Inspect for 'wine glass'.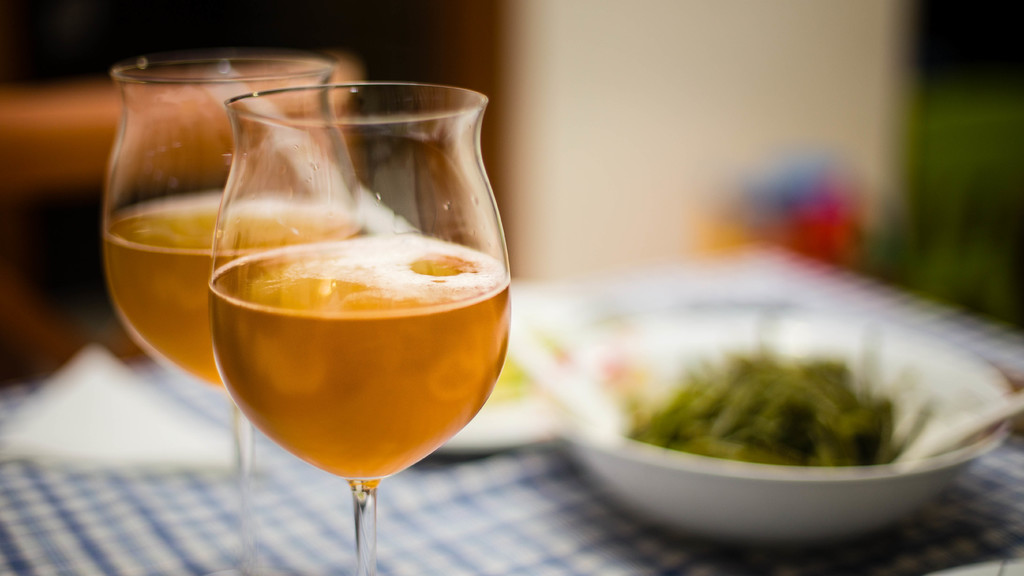
Inspection: select_region(207, 83, 513, 575).
